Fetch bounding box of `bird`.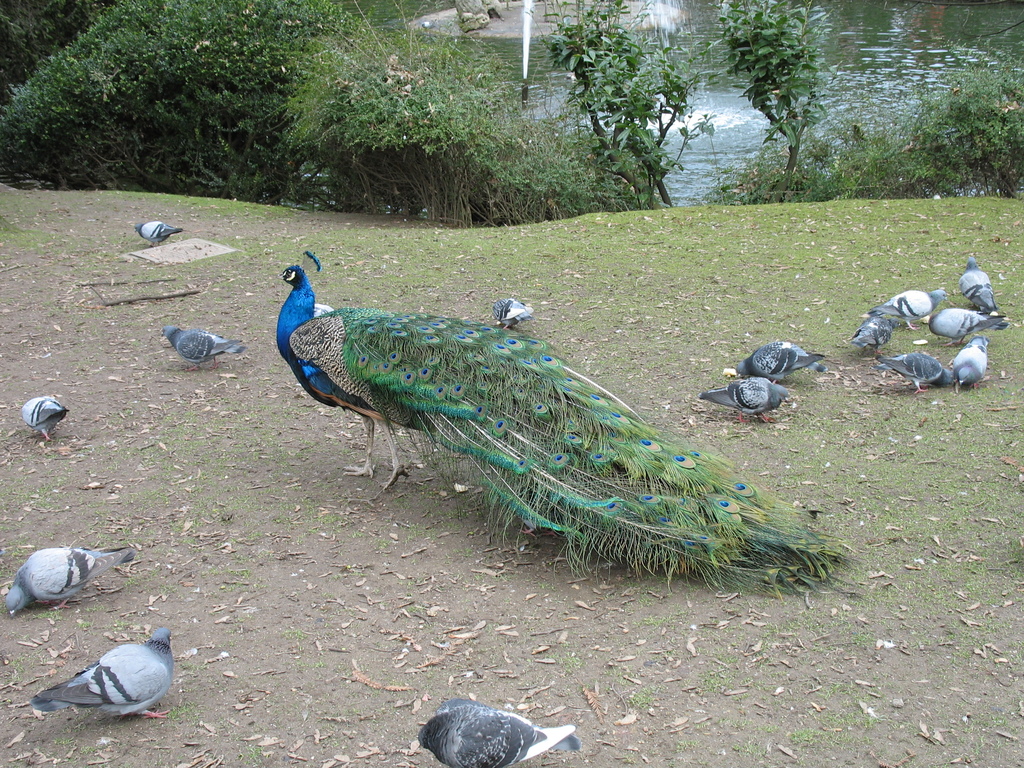
Bbox: rect(698, 375, 792, 428).
